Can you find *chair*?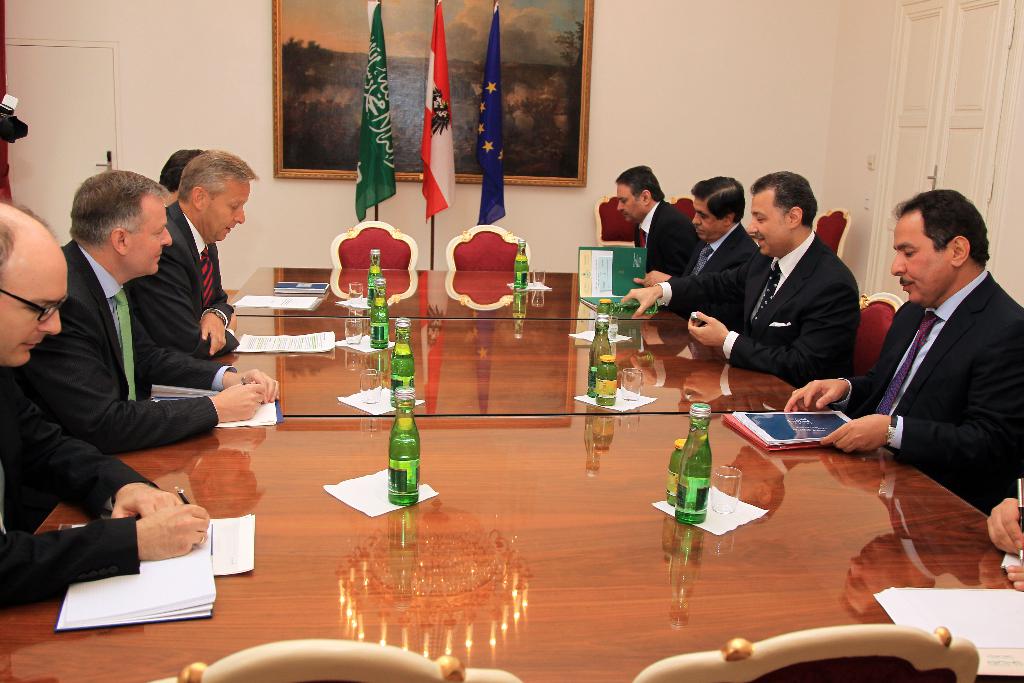
Yes, bounding box: l=441, t=224, r=532, b=272.
